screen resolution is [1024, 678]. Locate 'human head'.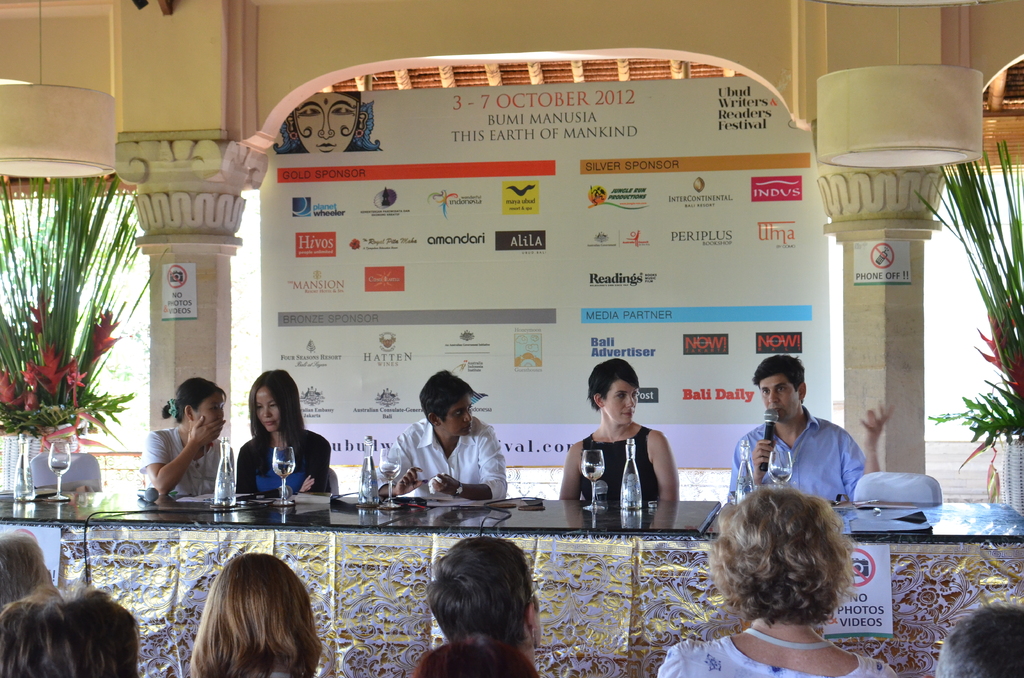
Rect(252, 381, 299, 432).
